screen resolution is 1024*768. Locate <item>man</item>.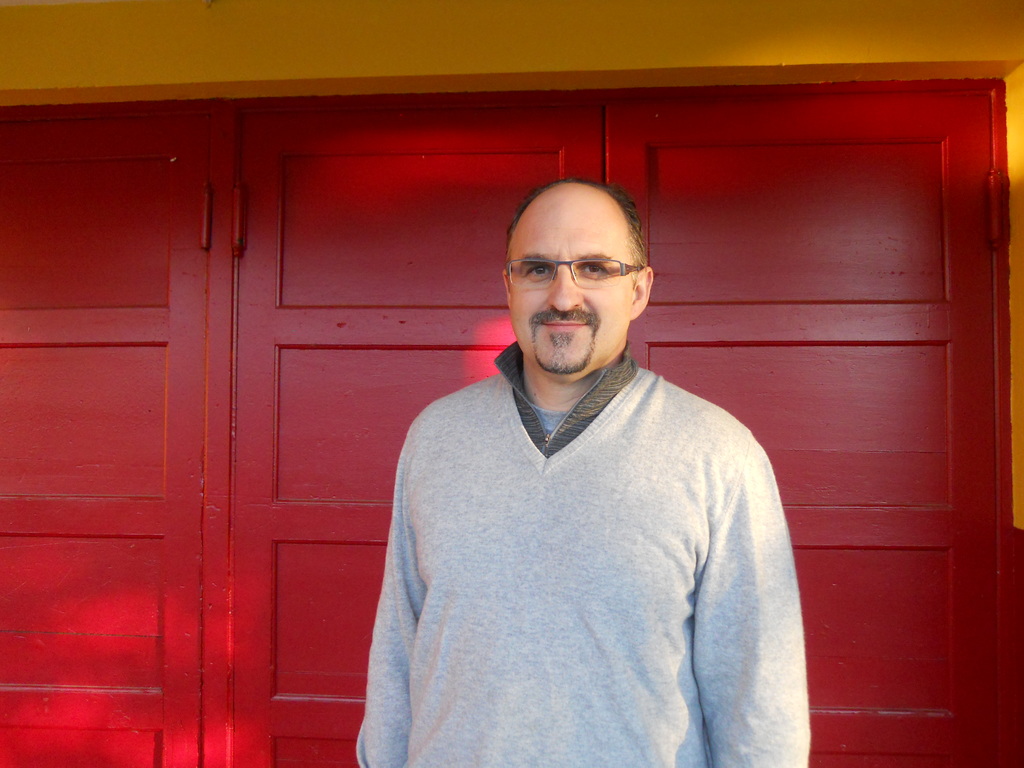
crop(356, 175, 819, 767).
